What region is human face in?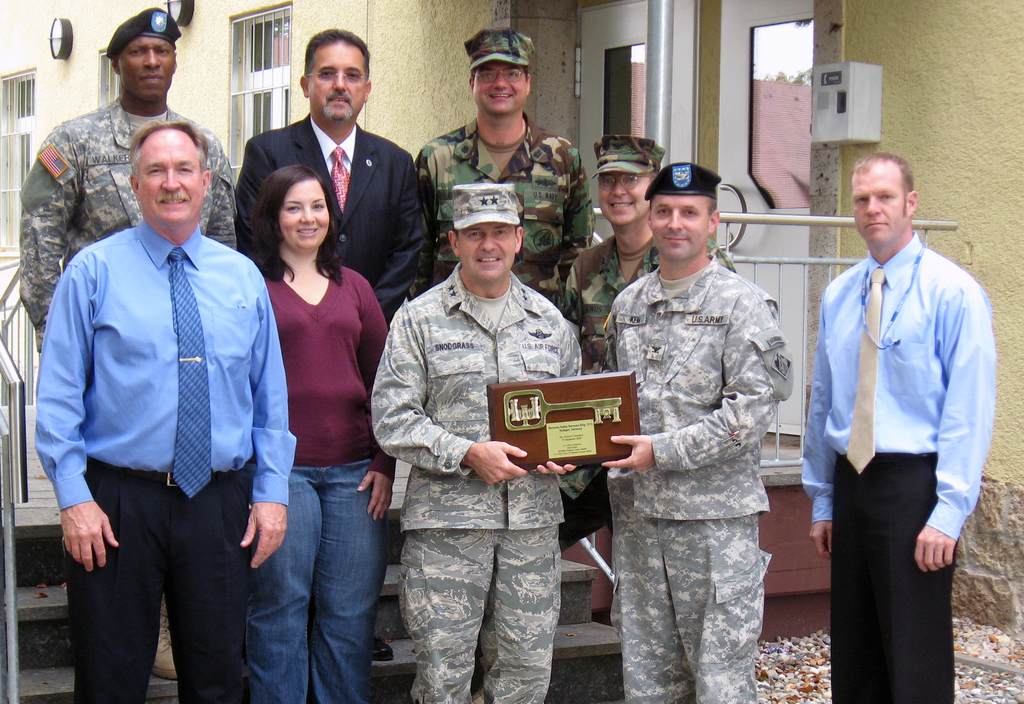
[x1=282, y1=175, x2=328, y2=251].
